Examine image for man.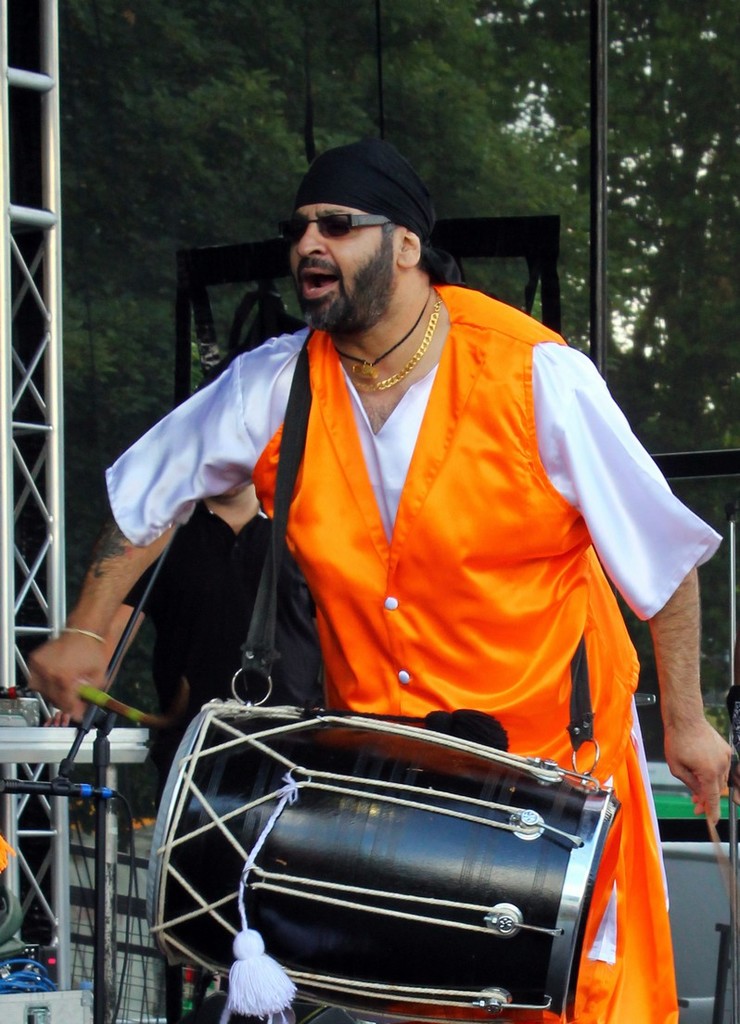
Examination result: x1=27 y1=136 x2=734 y2=1023.
